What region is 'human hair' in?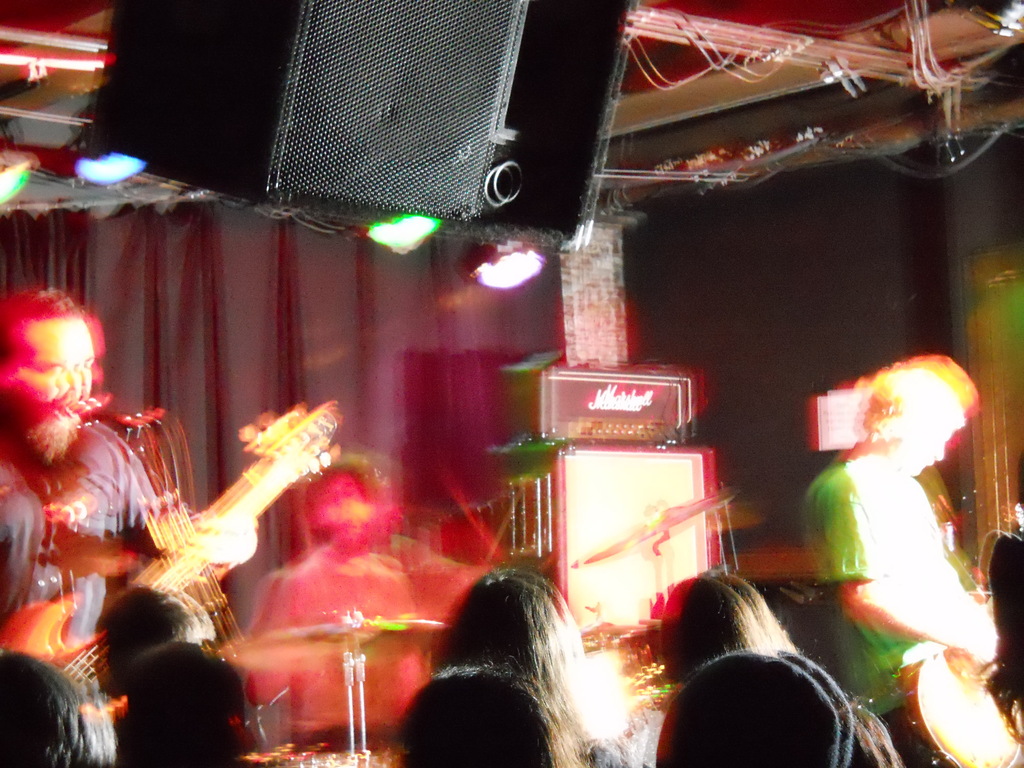
box(428, 570, 589, 767).
